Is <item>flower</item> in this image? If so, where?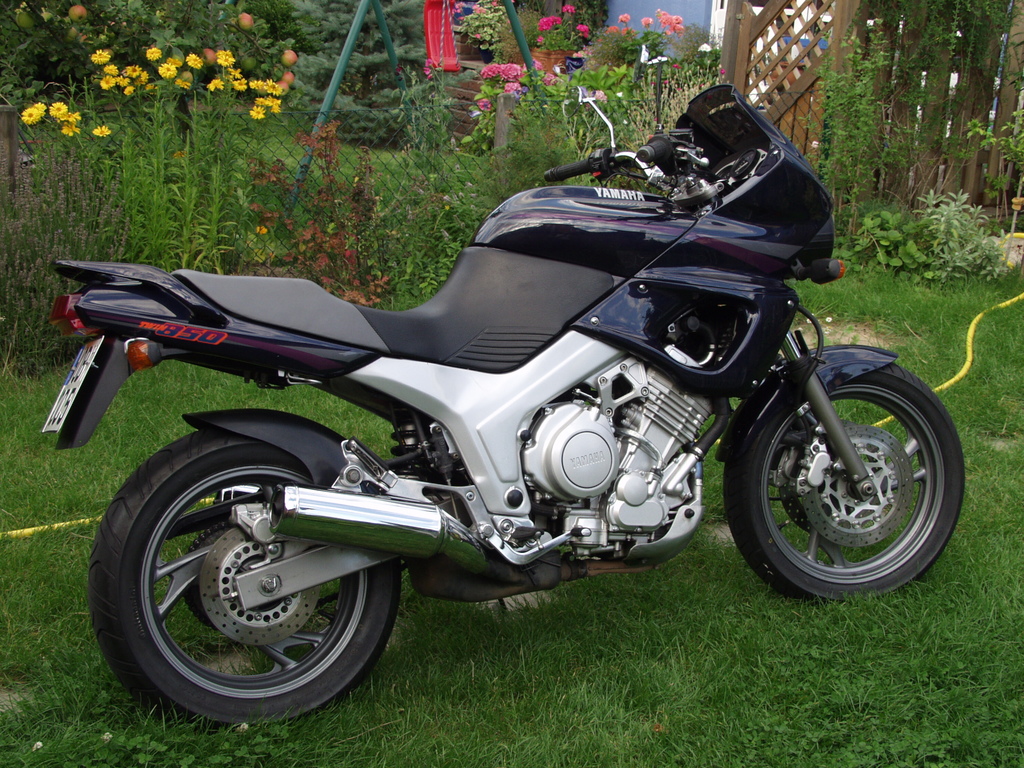
Yes, at <region>637, 20, 650, 28</region>.
